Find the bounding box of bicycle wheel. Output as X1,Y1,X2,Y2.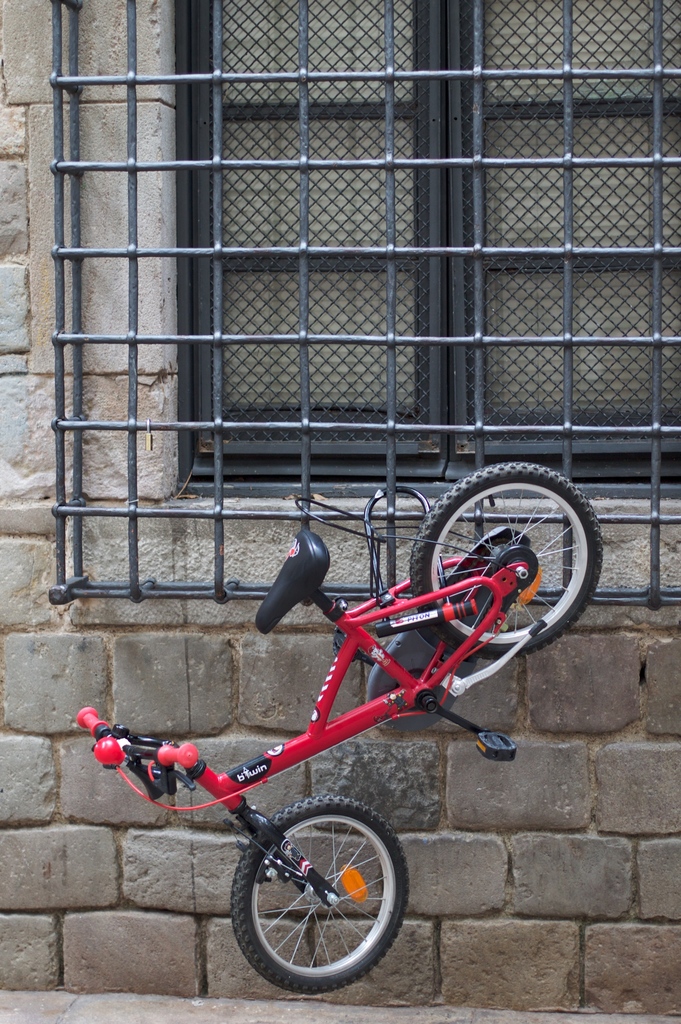
406,460,604,662.
